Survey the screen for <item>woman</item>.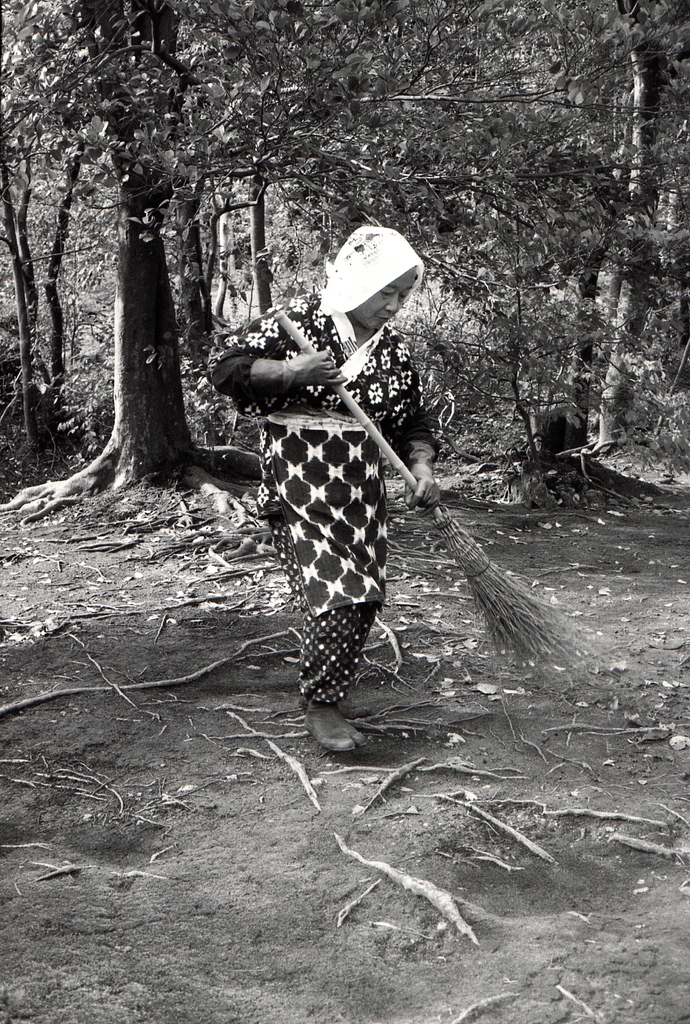
Survey found: 212,222,439,749.
